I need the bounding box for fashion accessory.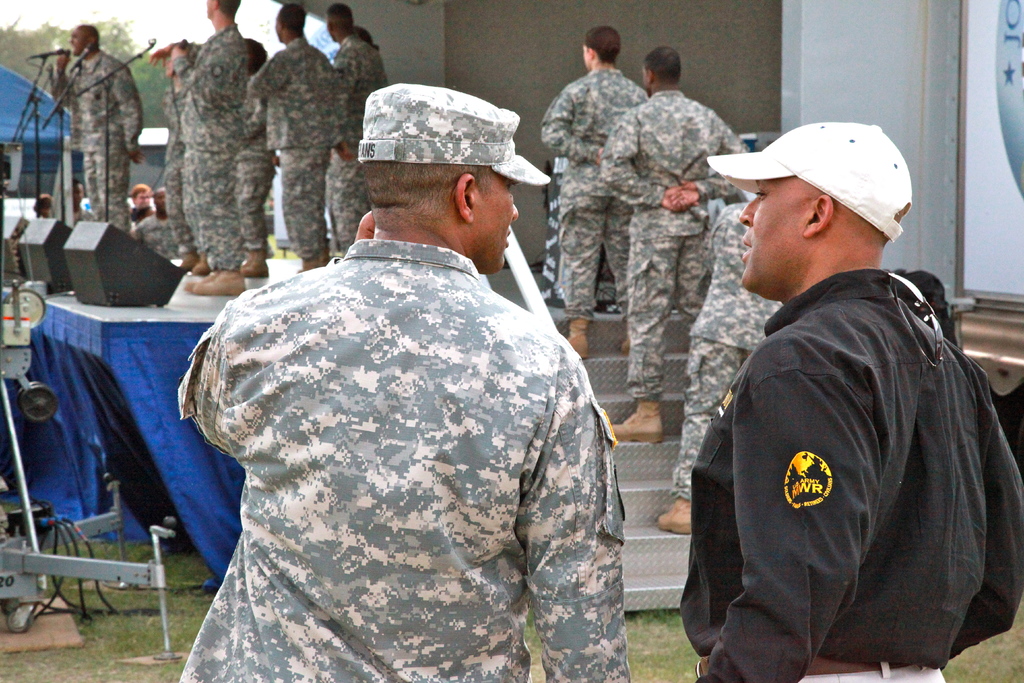
Here it is: [x1=706, y1=122, x2=911, y2=241].
